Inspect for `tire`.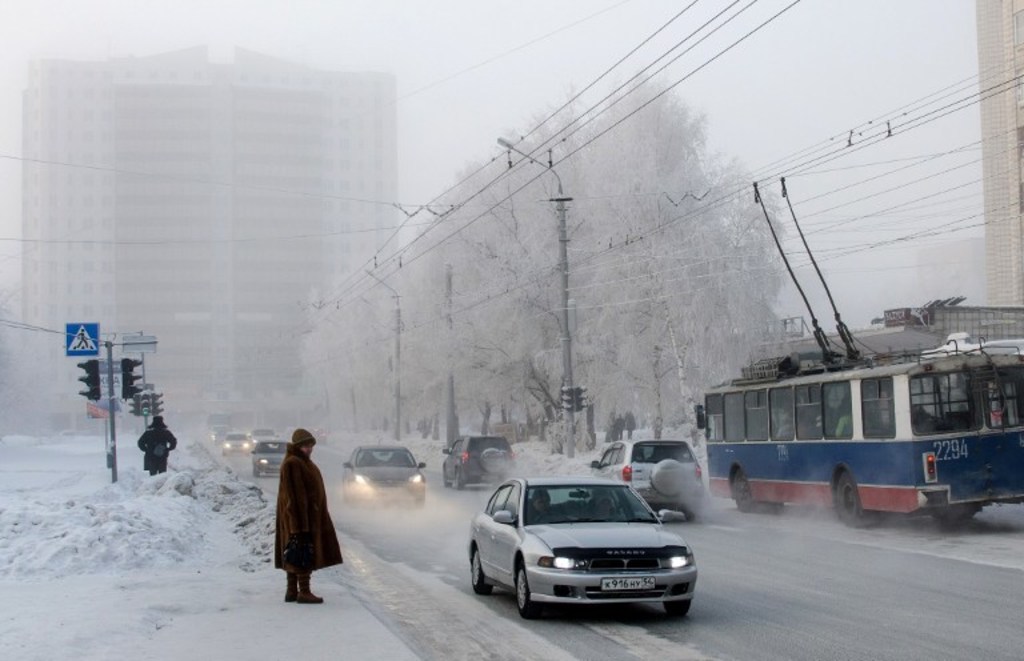
Inspection: region(728, 468, 757, 513).
